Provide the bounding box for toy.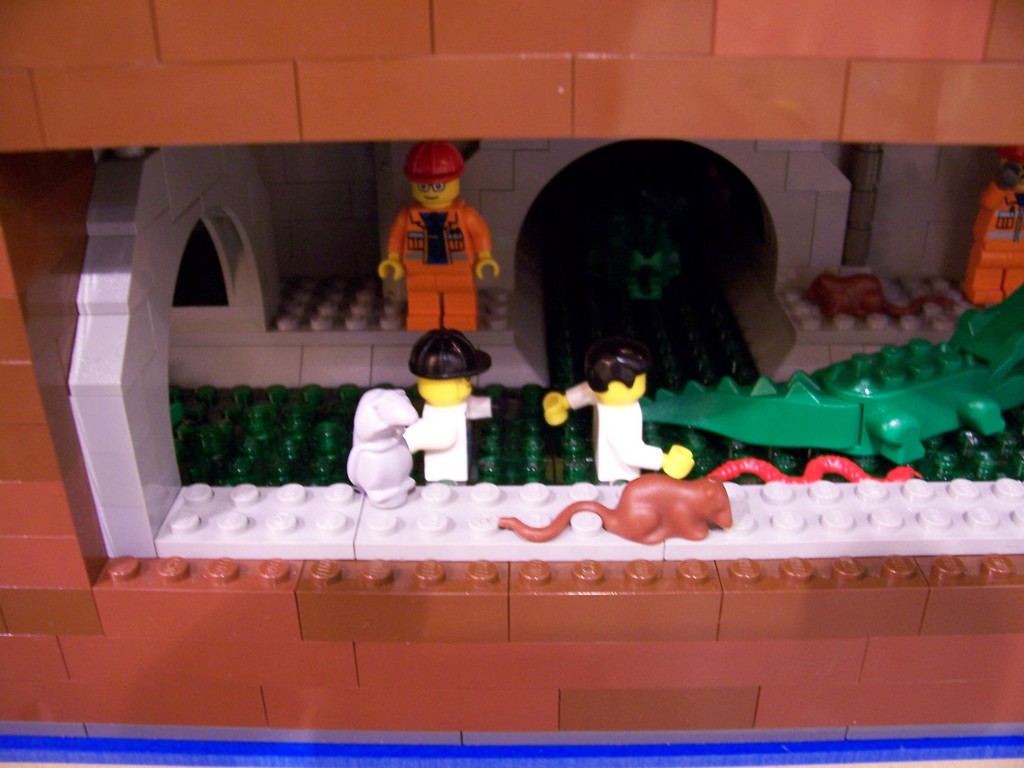
401 329 493 484.
